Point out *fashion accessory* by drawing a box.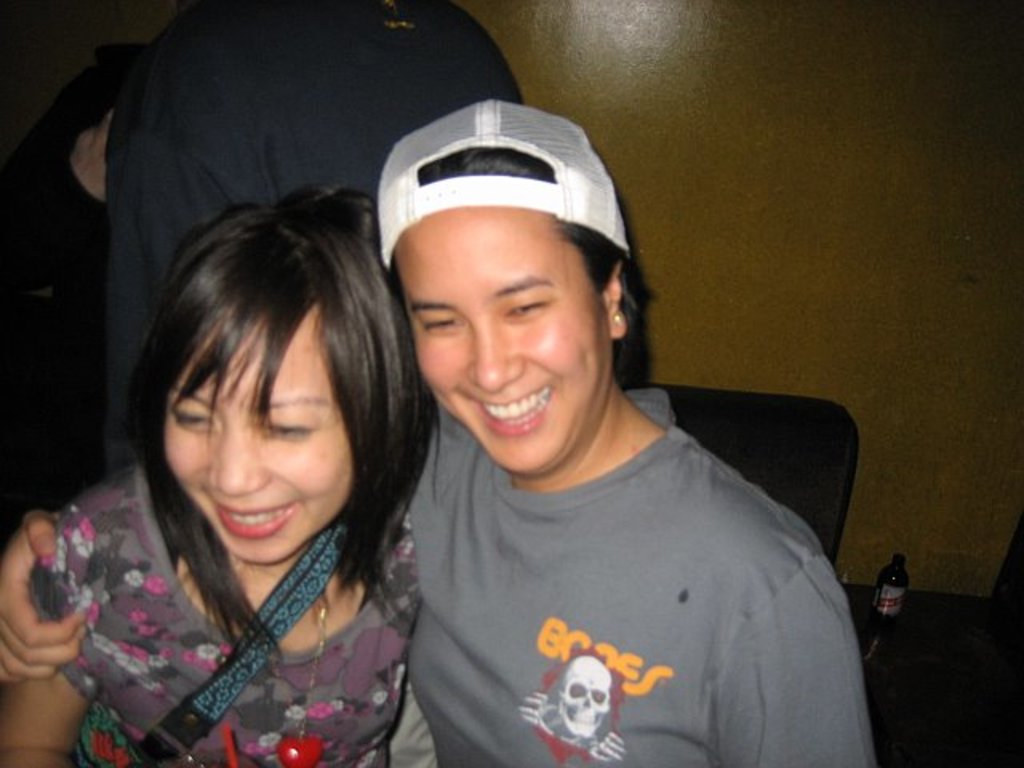
125,515,352,766.
